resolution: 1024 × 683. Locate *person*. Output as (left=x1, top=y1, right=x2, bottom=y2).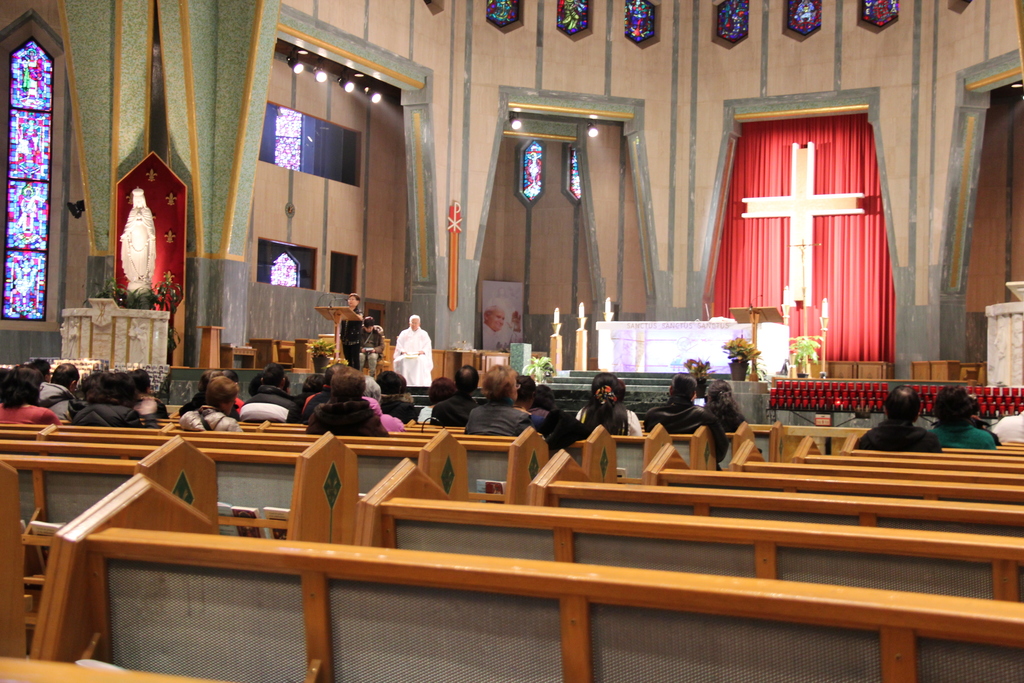
(left=383, top=299, right=434, bottom=404).
